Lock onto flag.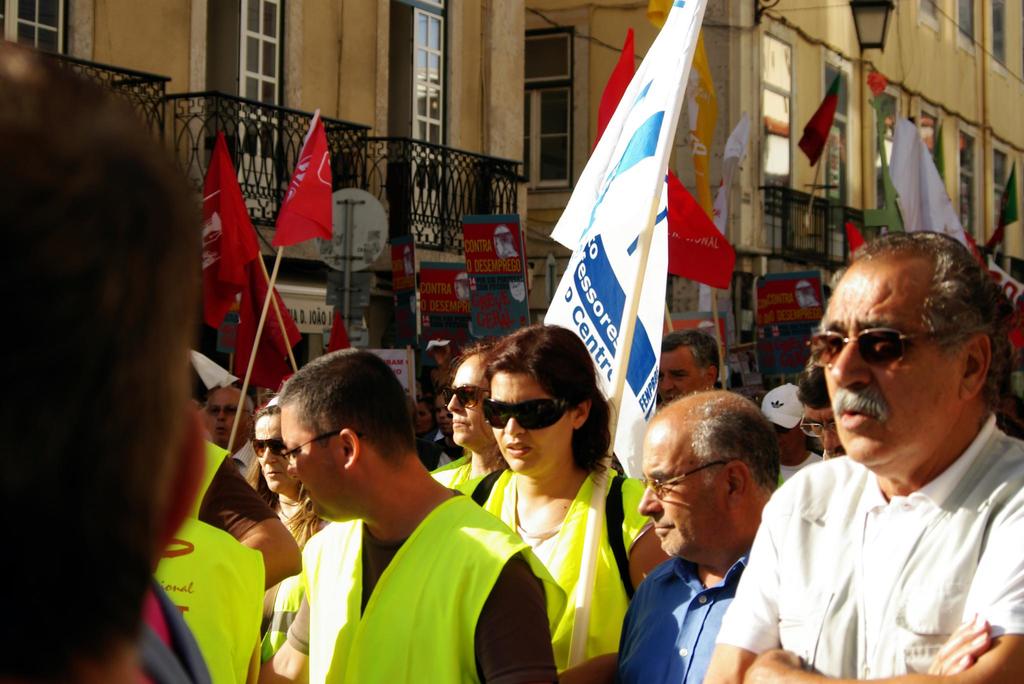
Locked: select_region(891, 115, 920, 188).
